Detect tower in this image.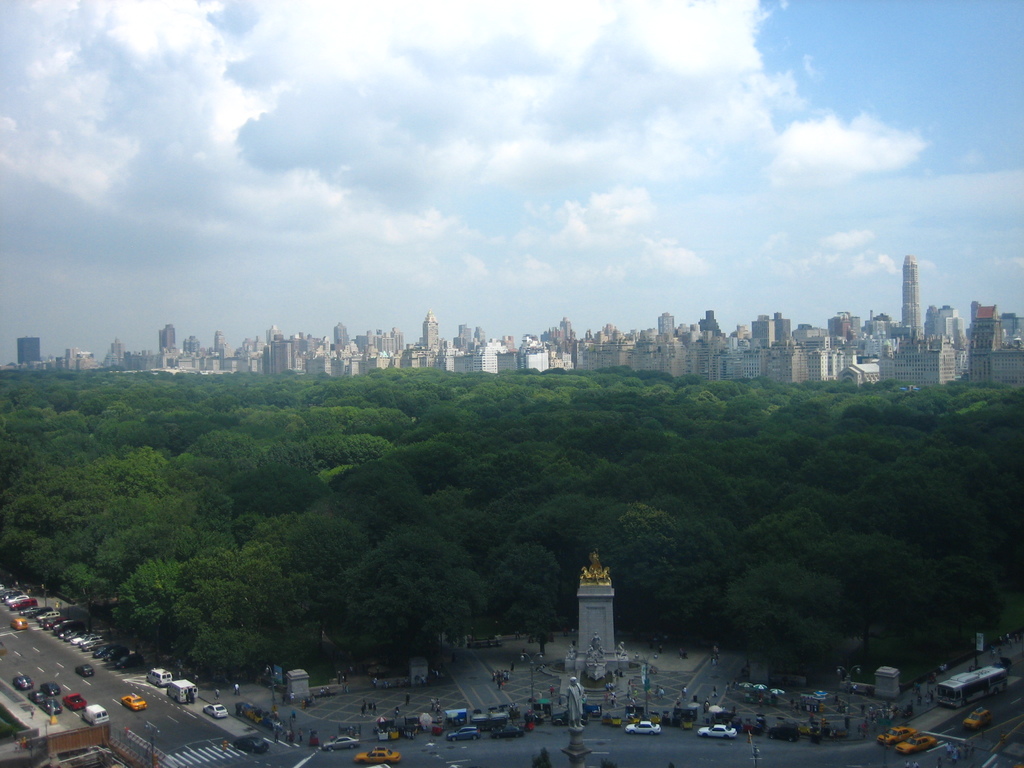
Detection: 903,256,923,348.
